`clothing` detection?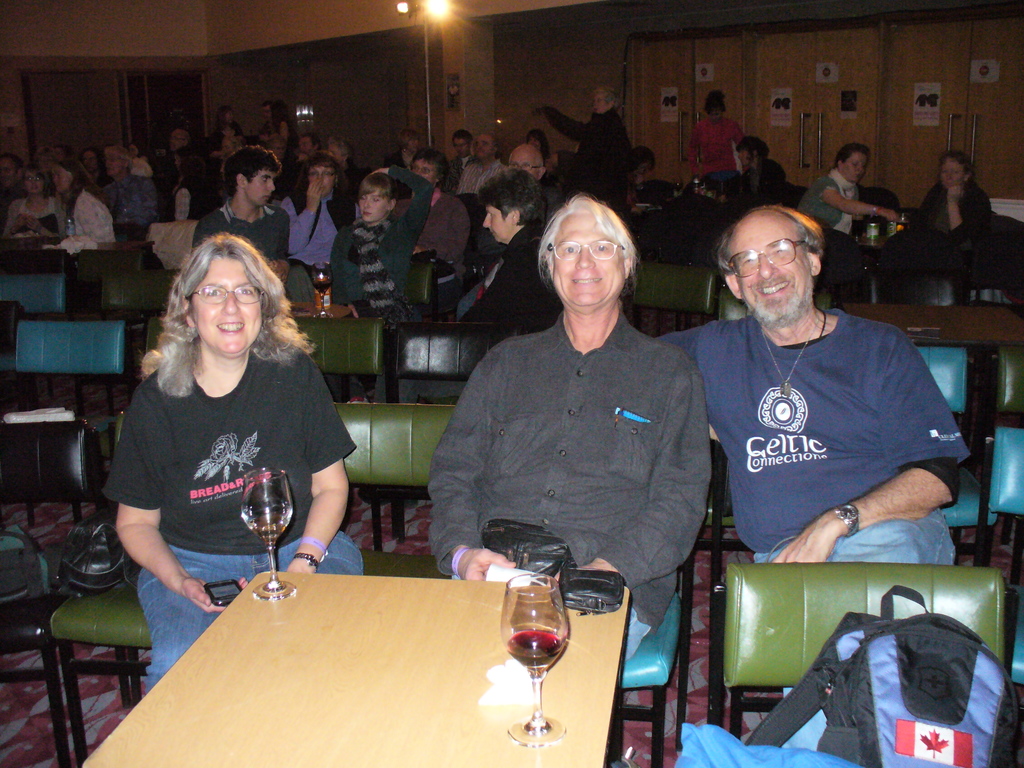
left=1, top=197, right=65, bottom=237
